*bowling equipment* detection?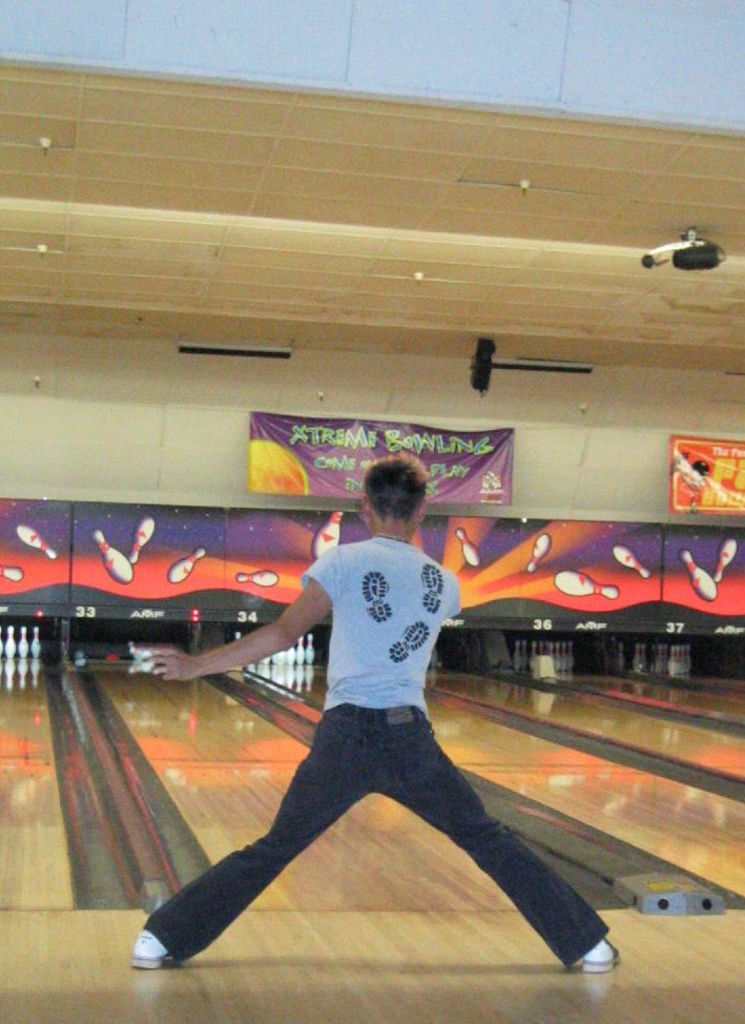
{"x1": 95, "y1": 531, "x2": 133, "y2": 579}
